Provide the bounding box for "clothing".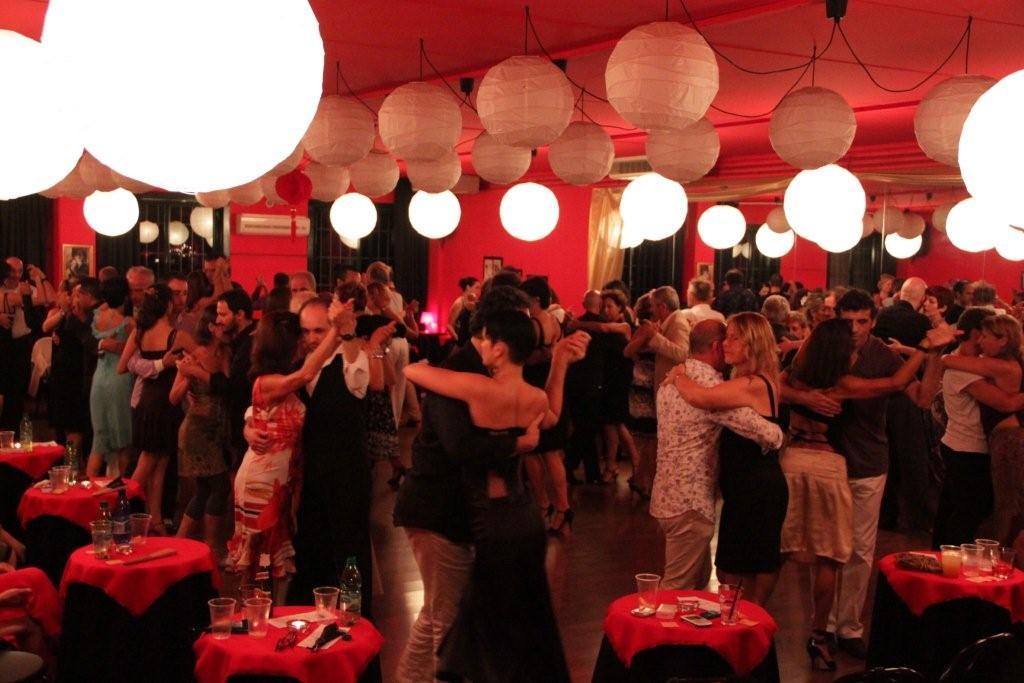
[221, 317, 271, 504].
